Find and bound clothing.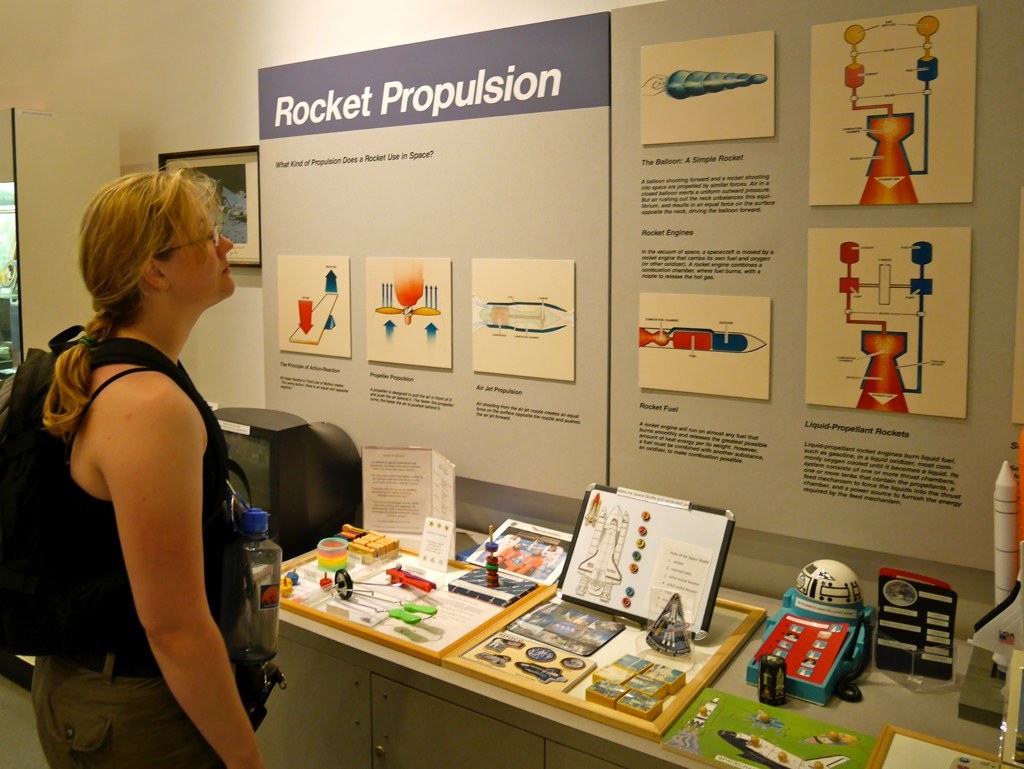
Bound: left=538, top=549, right=559, bottom=573.
